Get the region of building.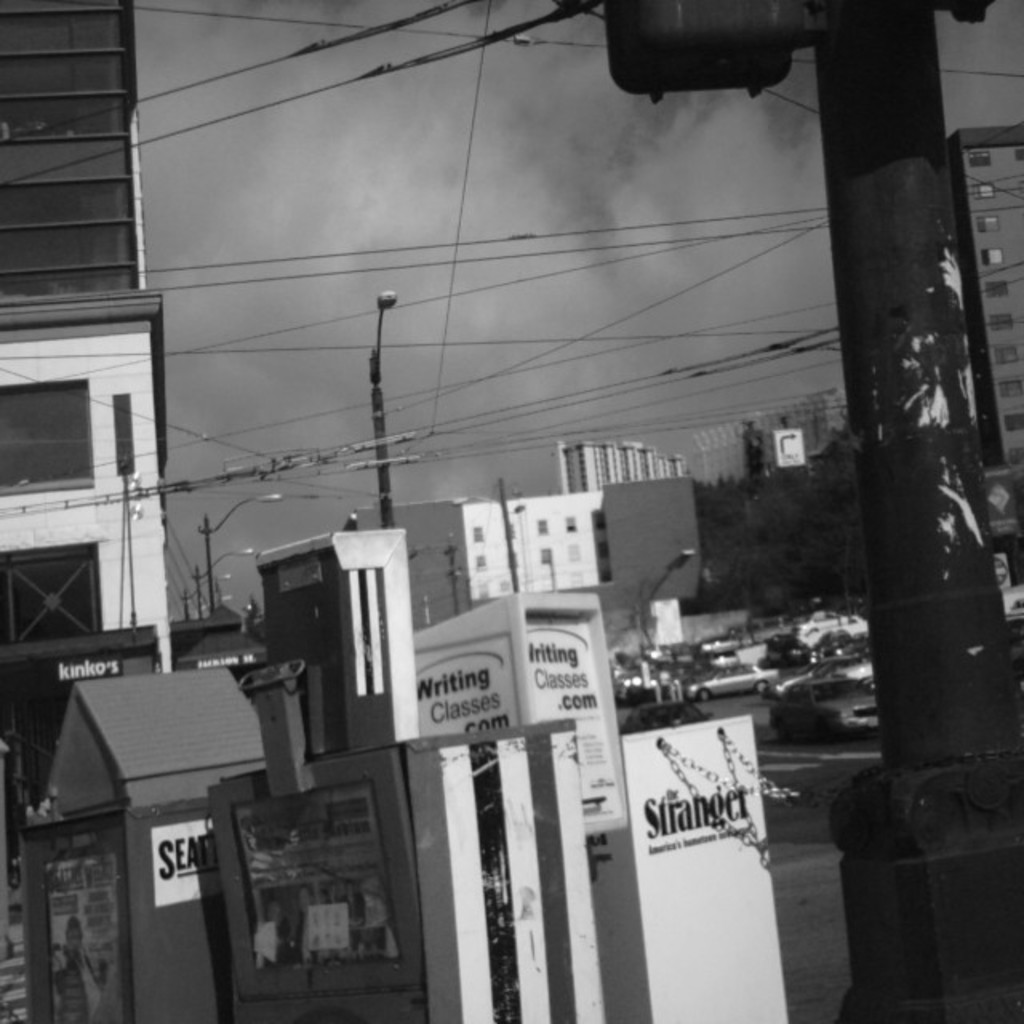
bbox=[360, 498, 605, 616].
